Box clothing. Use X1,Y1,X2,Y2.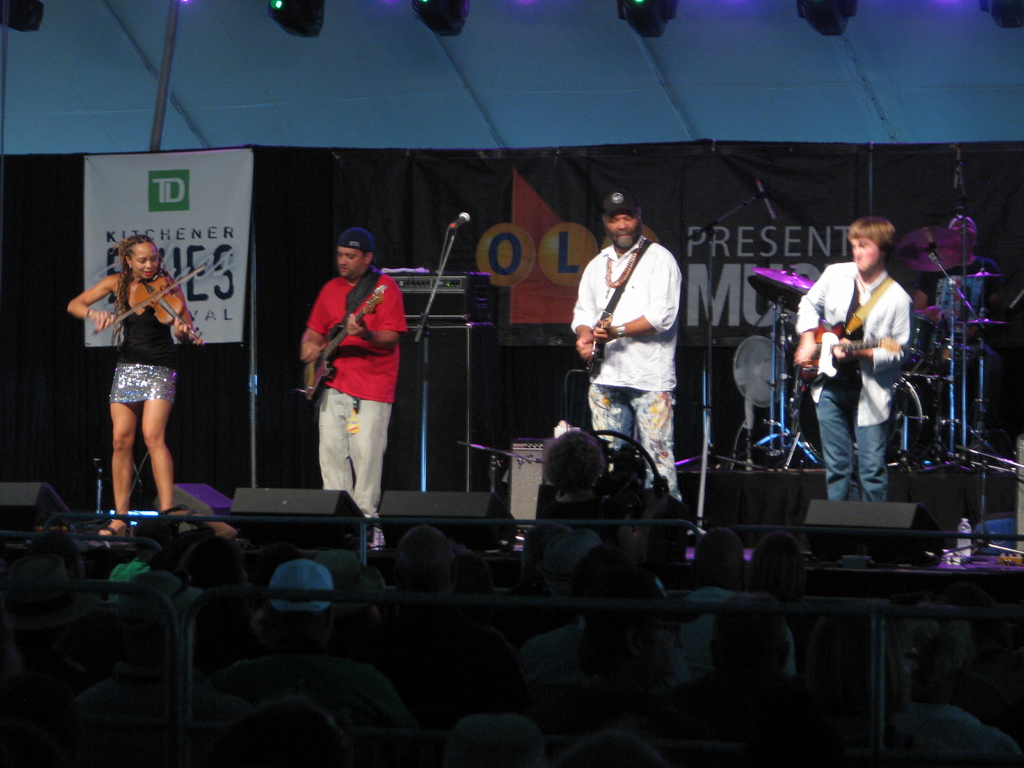
111,301,173,402.
